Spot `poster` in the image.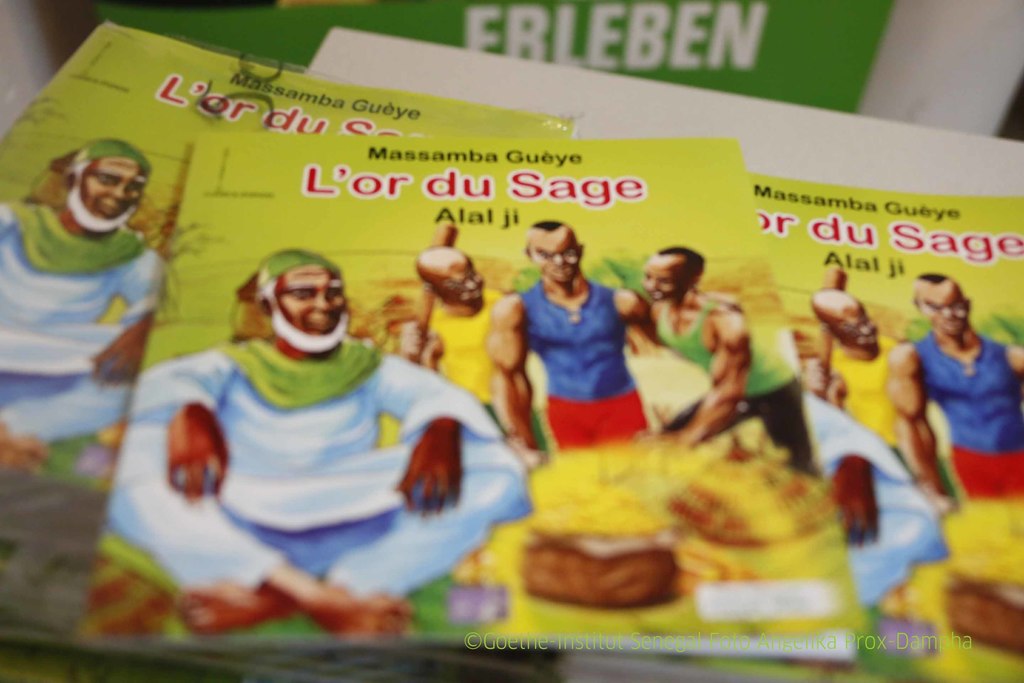
`poster` found at box(0, 22, 580, 638).
